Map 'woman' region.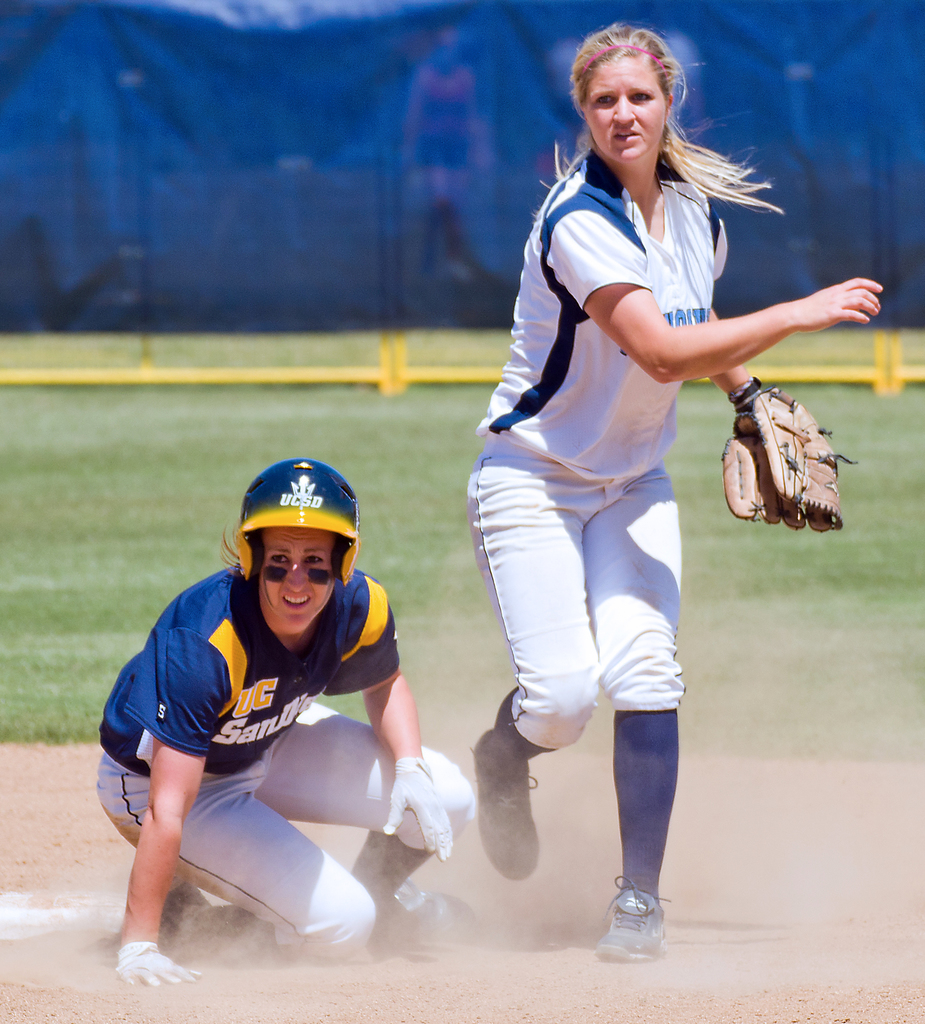
Mapped to bbox=[457, 5, 902, 954].
